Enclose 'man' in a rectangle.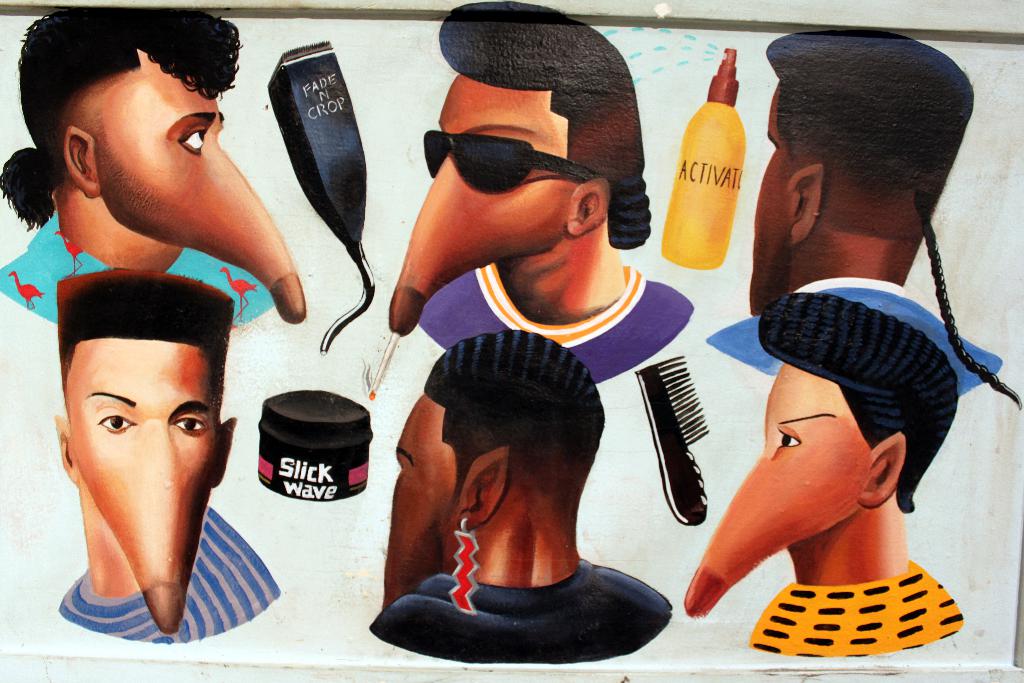
<bbox>24, 249, 266, 655</bbox>.
